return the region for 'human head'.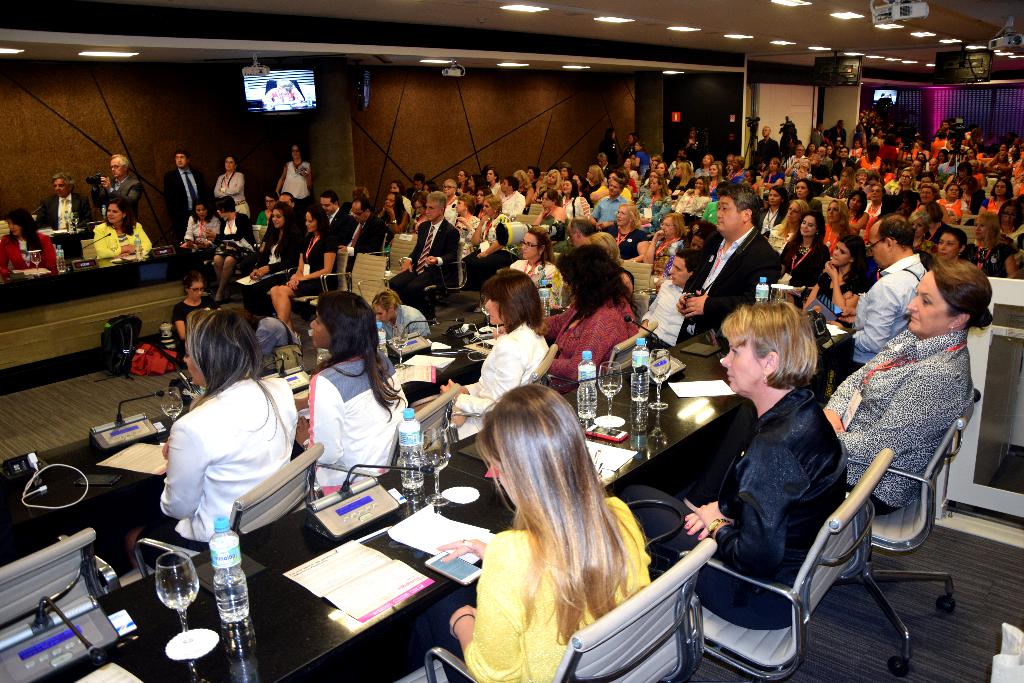
locate(4, 208, 28, 242).
